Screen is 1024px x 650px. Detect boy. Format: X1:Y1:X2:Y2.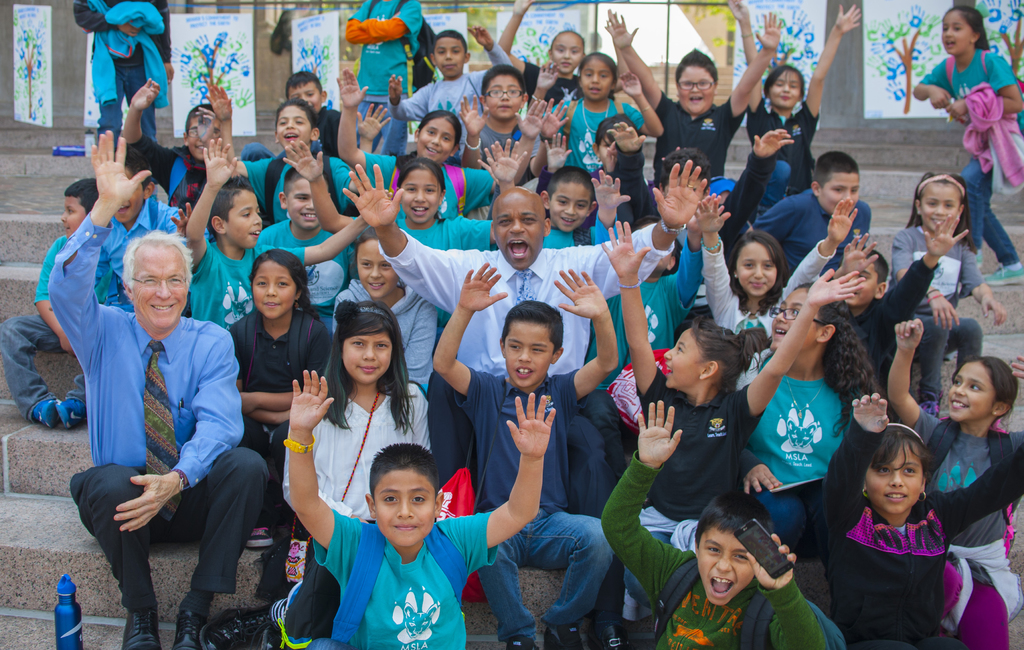
823:359:959:636.
